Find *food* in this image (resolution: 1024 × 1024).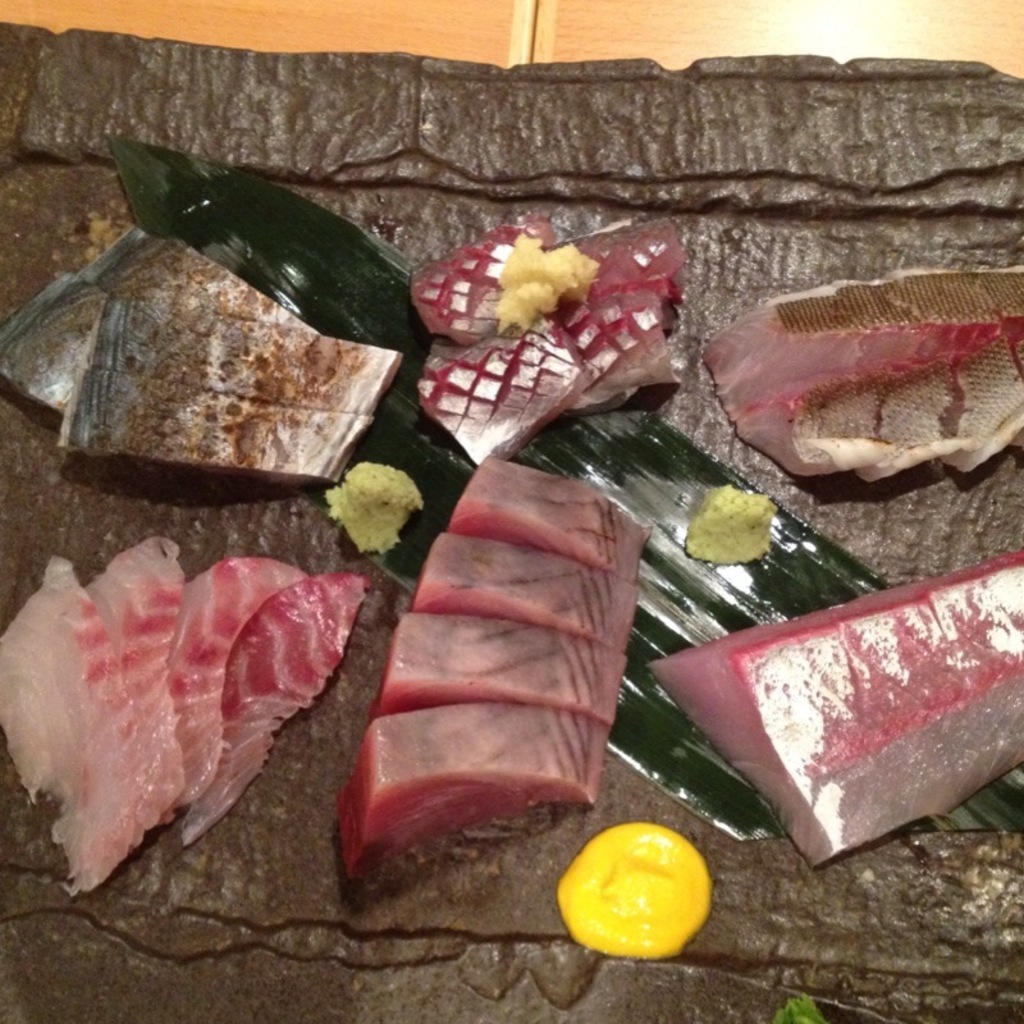
left=685, top=265, right=1023, bottom=426.
